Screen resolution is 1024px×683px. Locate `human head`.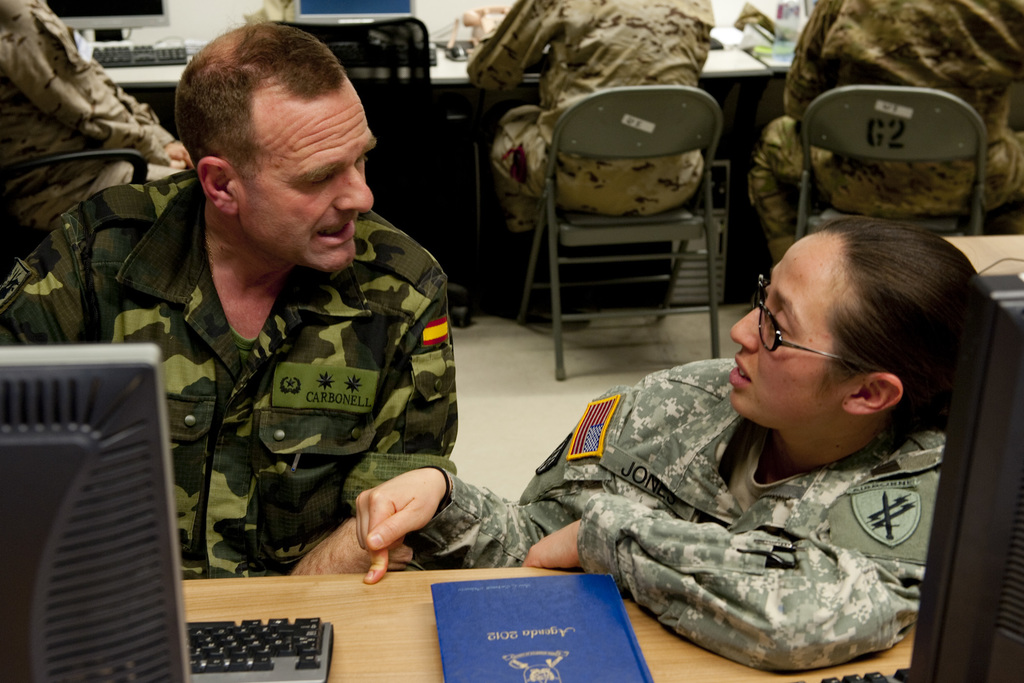
[x1=170, y1=17, x2=378, y2=276].
